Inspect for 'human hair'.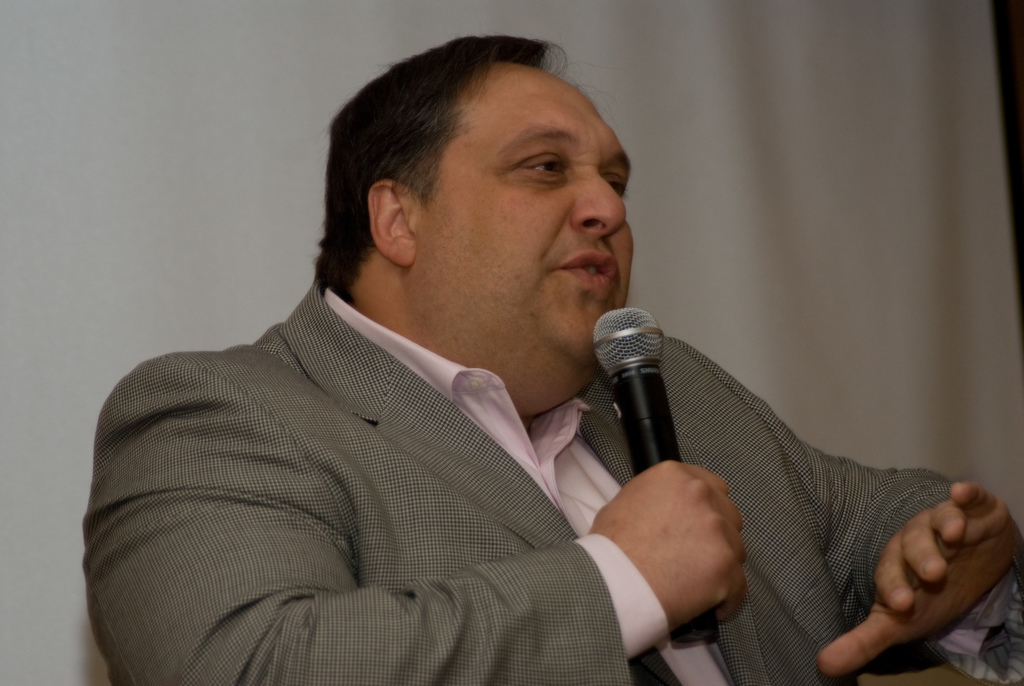
Inspection: <box>313,27,627,315</box>.
